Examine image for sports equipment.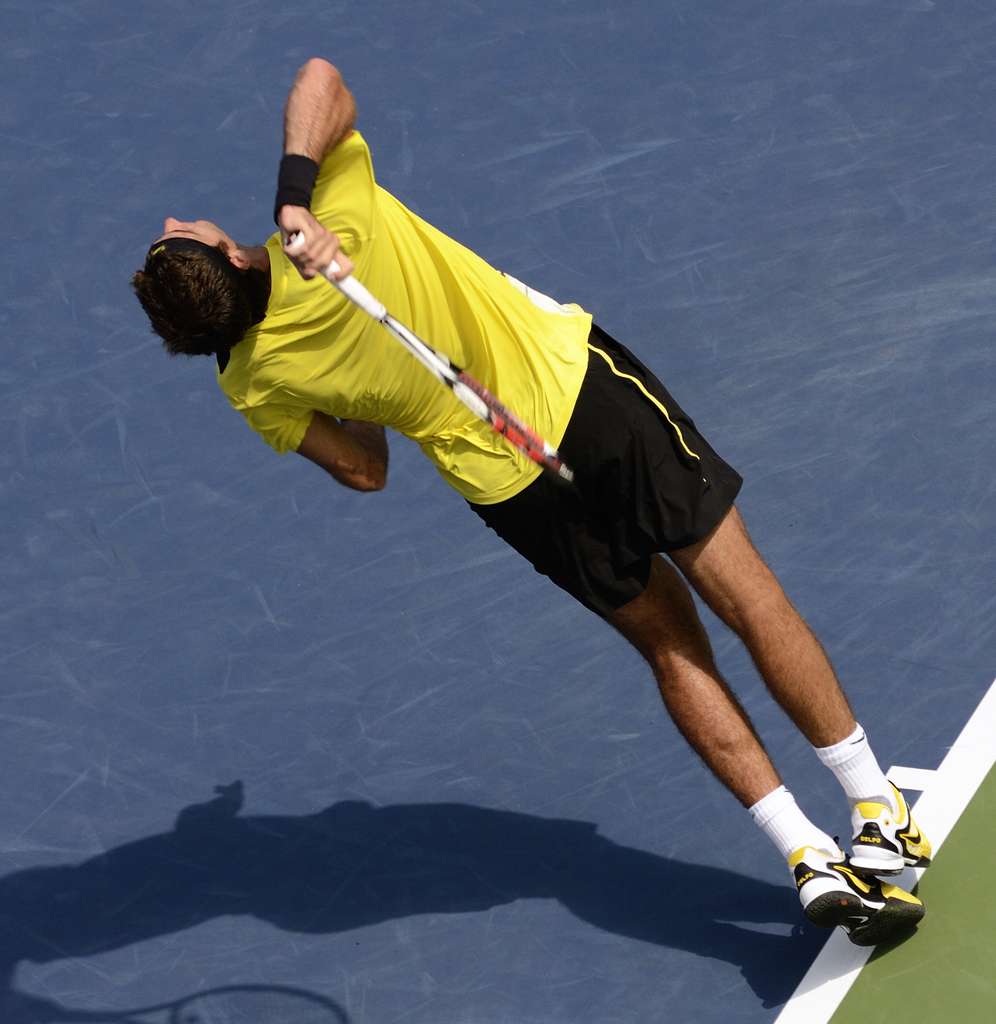
Examination result: detection(847, 794, 935, 877).
